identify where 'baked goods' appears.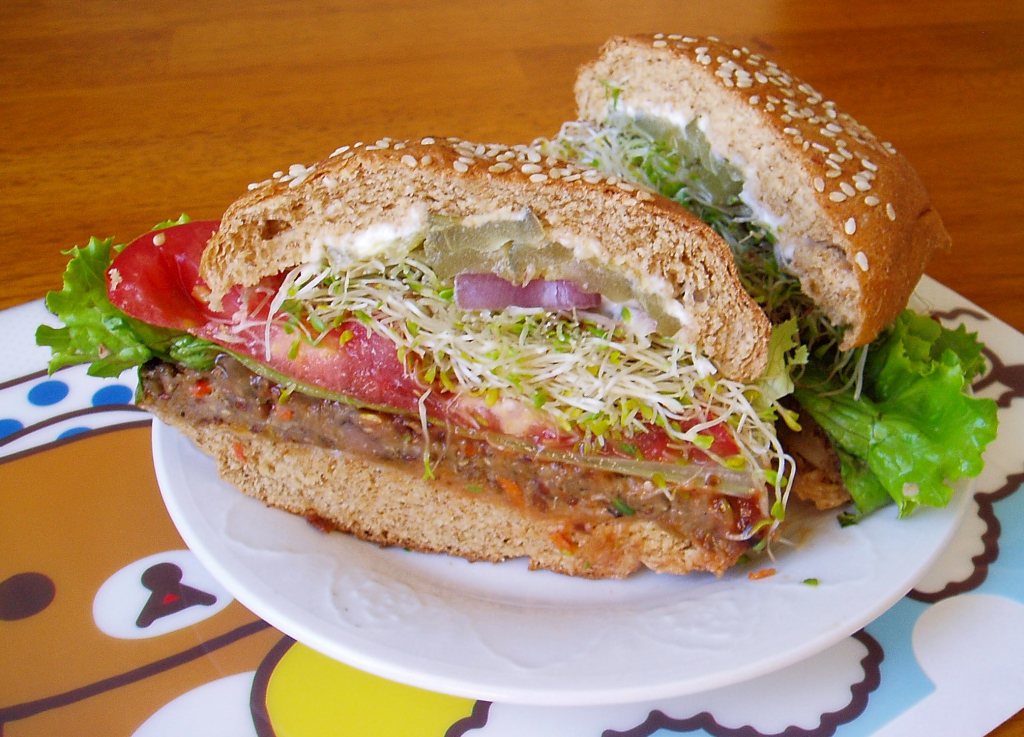
Appears at bbox=[561, 32, 956, 513].
